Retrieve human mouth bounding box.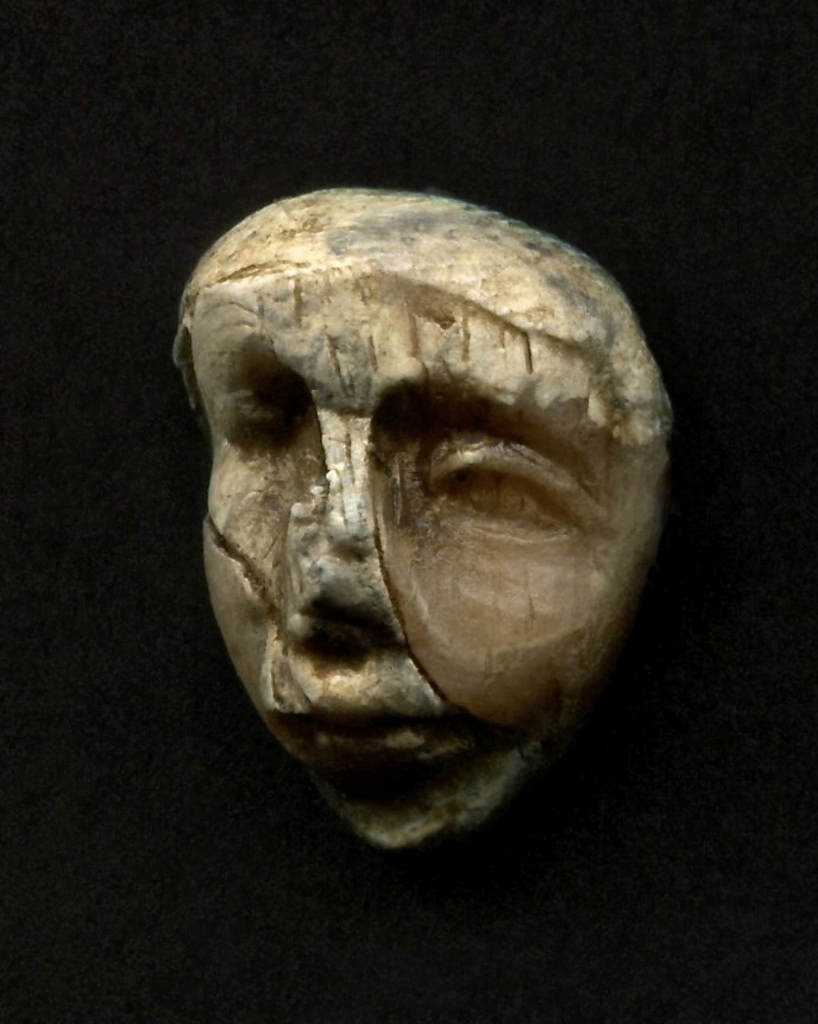
Bounding box: bbox=[275, 697, 461, 754].
